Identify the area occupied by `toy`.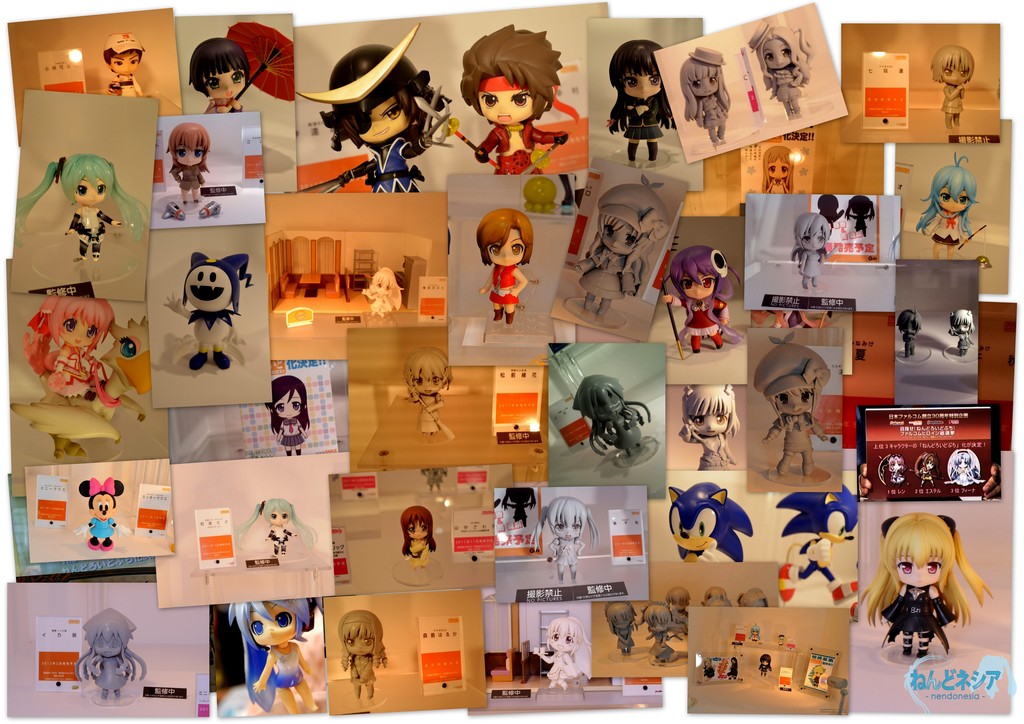
Area: crop(299, 22, 451, 195).
